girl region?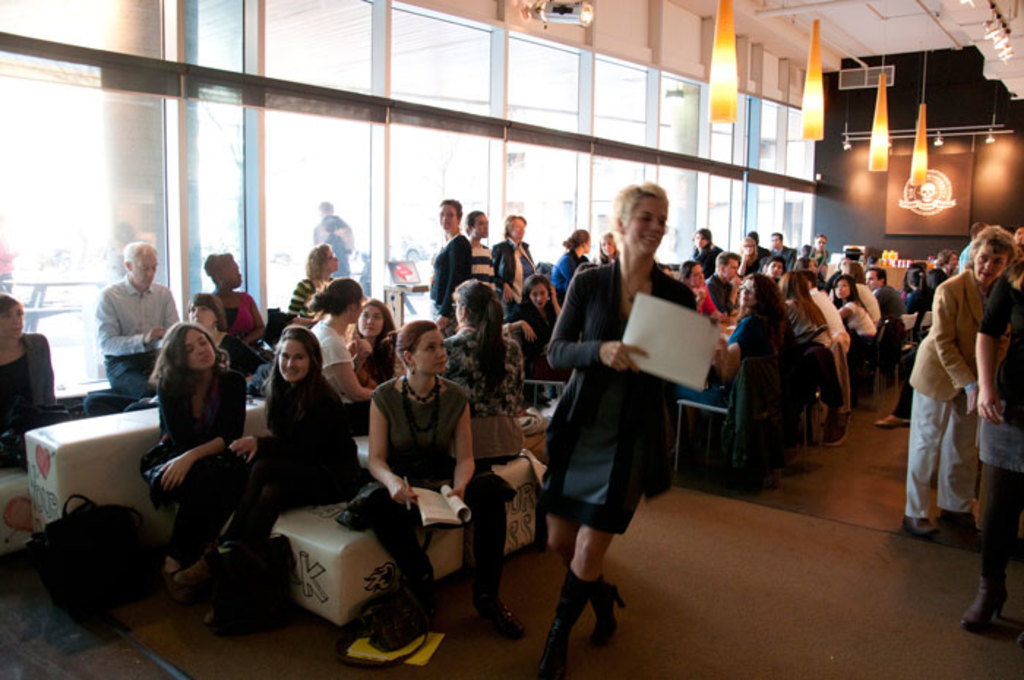
(left=540, top=181, right=704, bottom=677)
